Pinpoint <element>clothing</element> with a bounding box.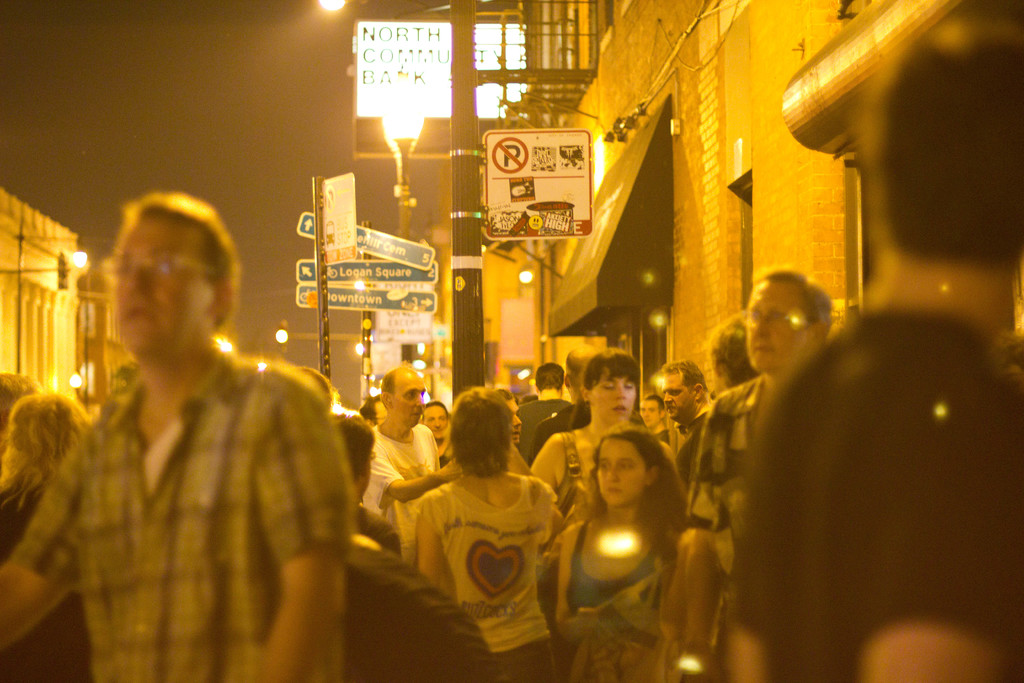
bbox(714, 297, 1023, 682).
